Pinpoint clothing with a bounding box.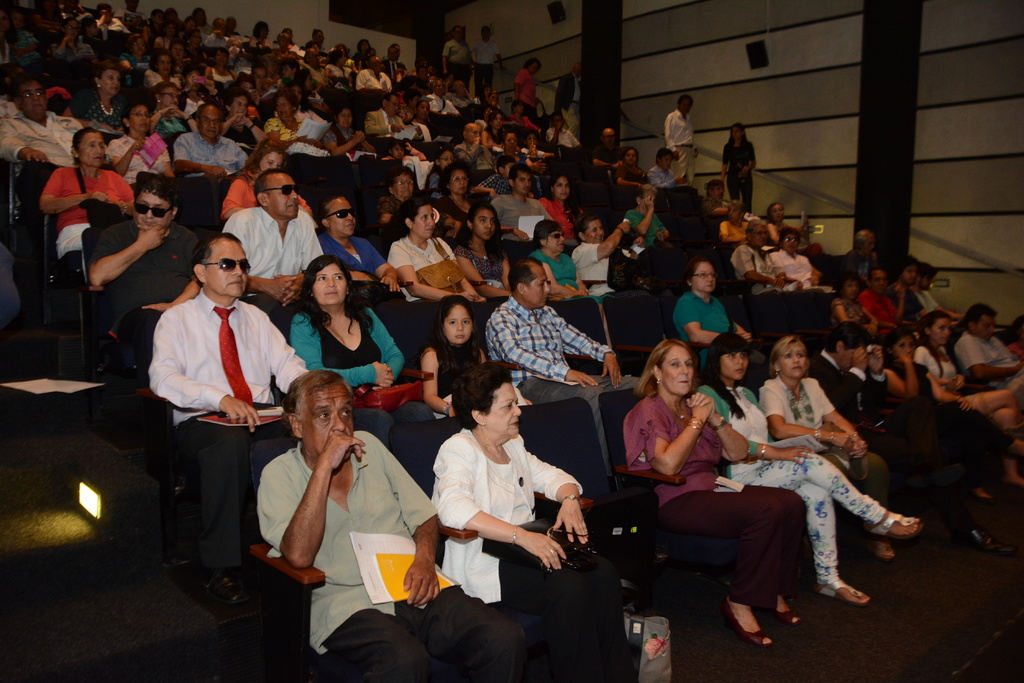
left=368, top=110, right=415, bottom=135.
